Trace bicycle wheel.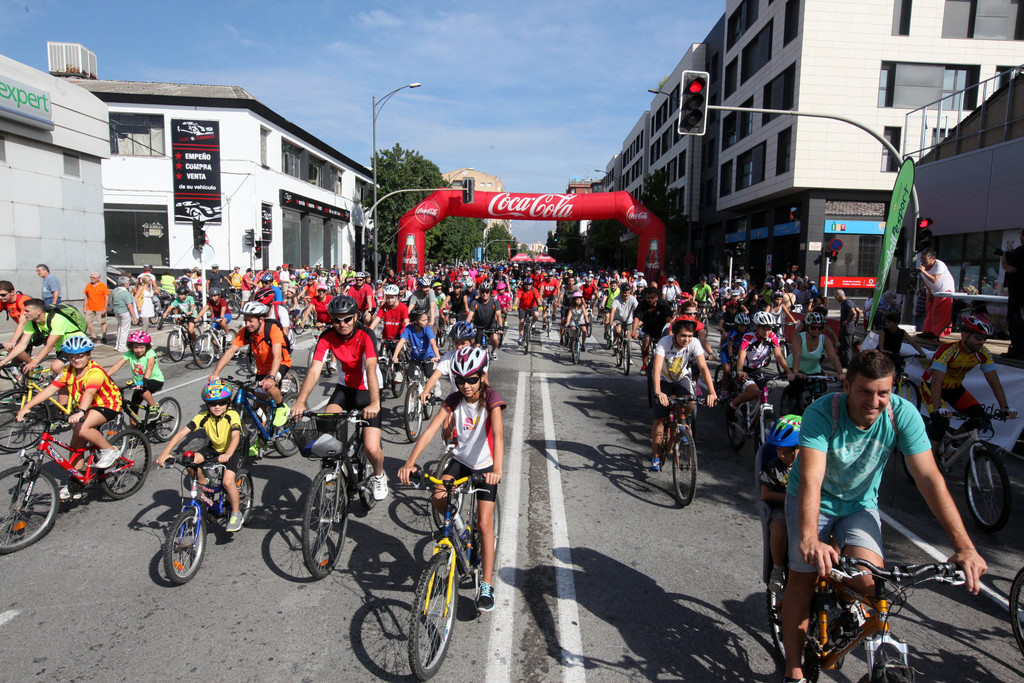
Traced to (x1=611, y1=336, x2=622, y2=363).
